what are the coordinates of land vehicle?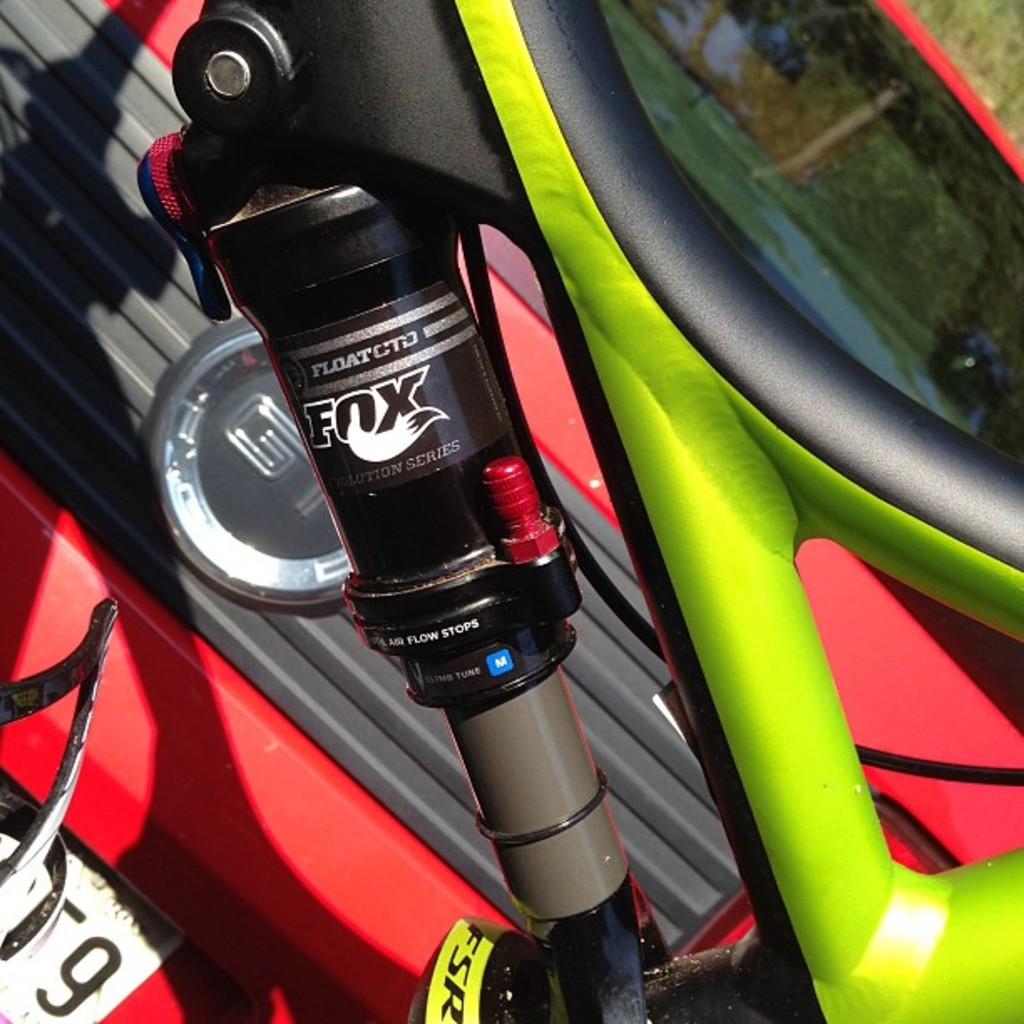
x1=44, y1=8, x2=1017, y2=1021.
